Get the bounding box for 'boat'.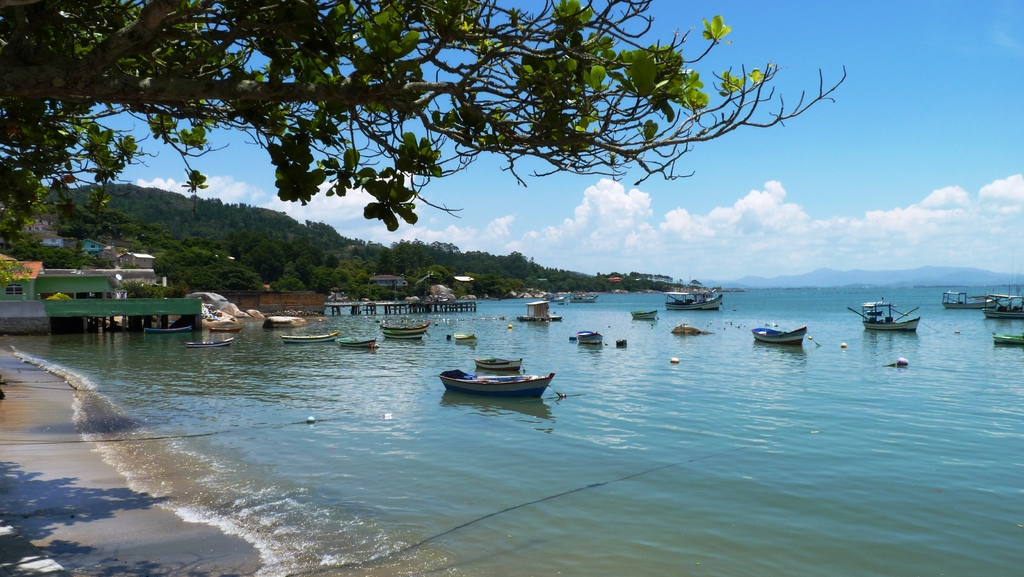
locate(662, 289, 727, 312).
